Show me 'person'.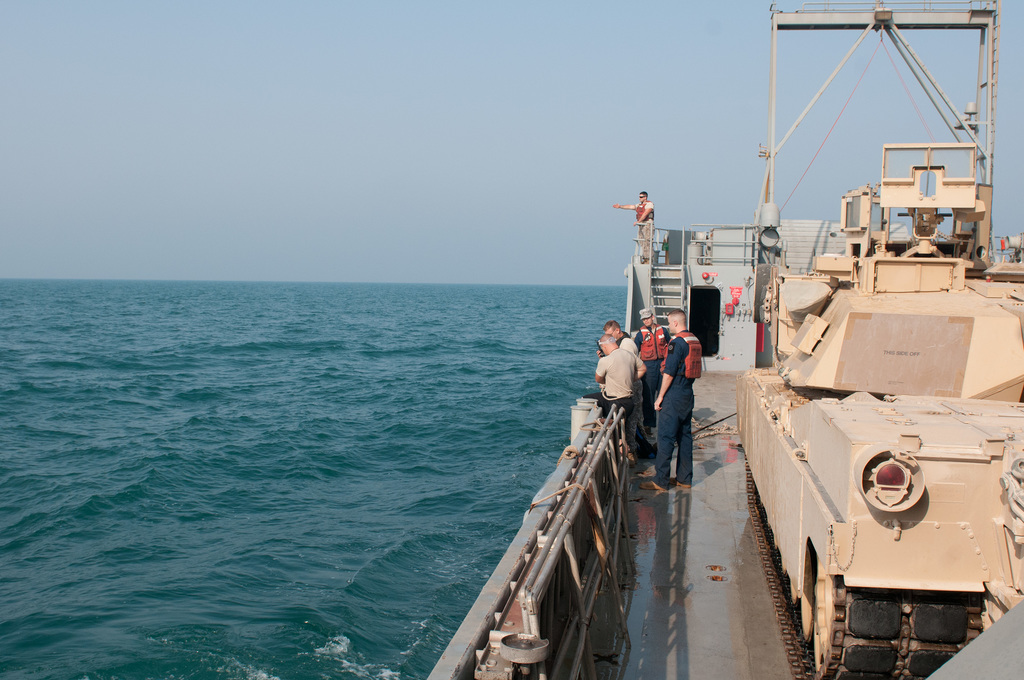
'person' is here: <region>614, 193, 655, 268</region>.
